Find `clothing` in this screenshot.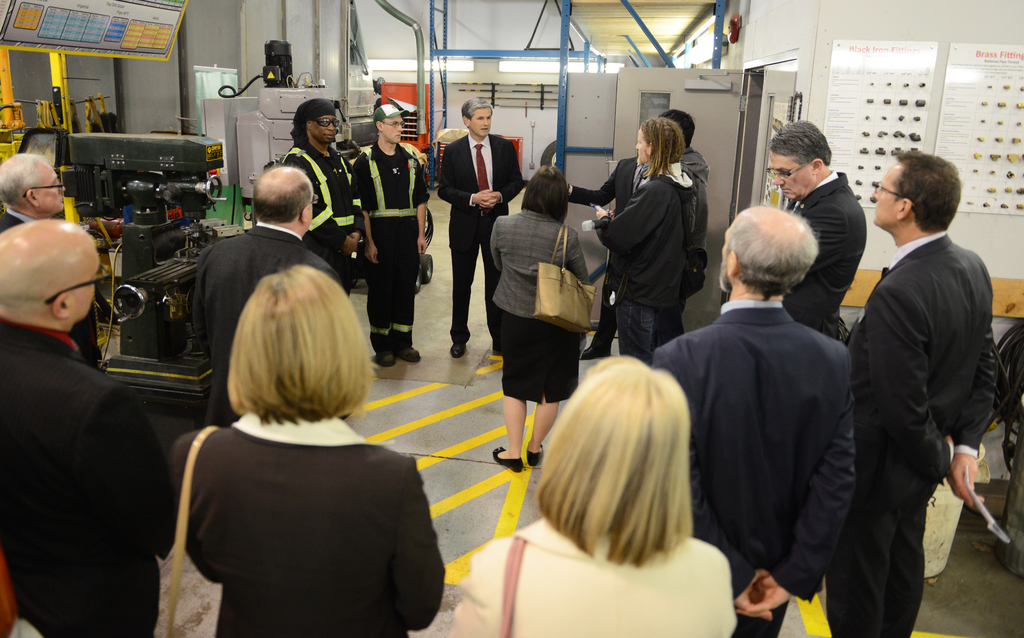
The bounding box for `clothing` is (left=472, top=503, right=721, bottom=637).
